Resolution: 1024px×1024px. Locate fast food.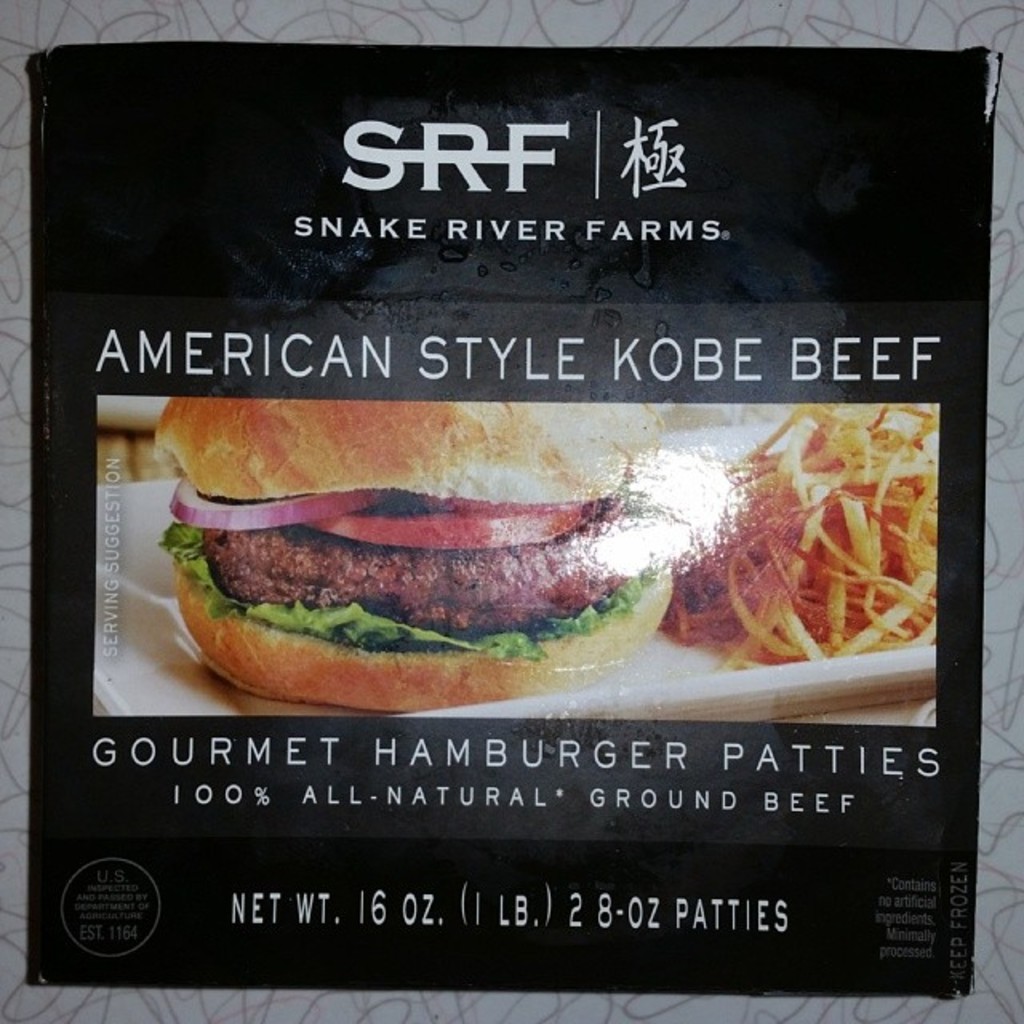
l=672, t=402, r=936, b=674.
